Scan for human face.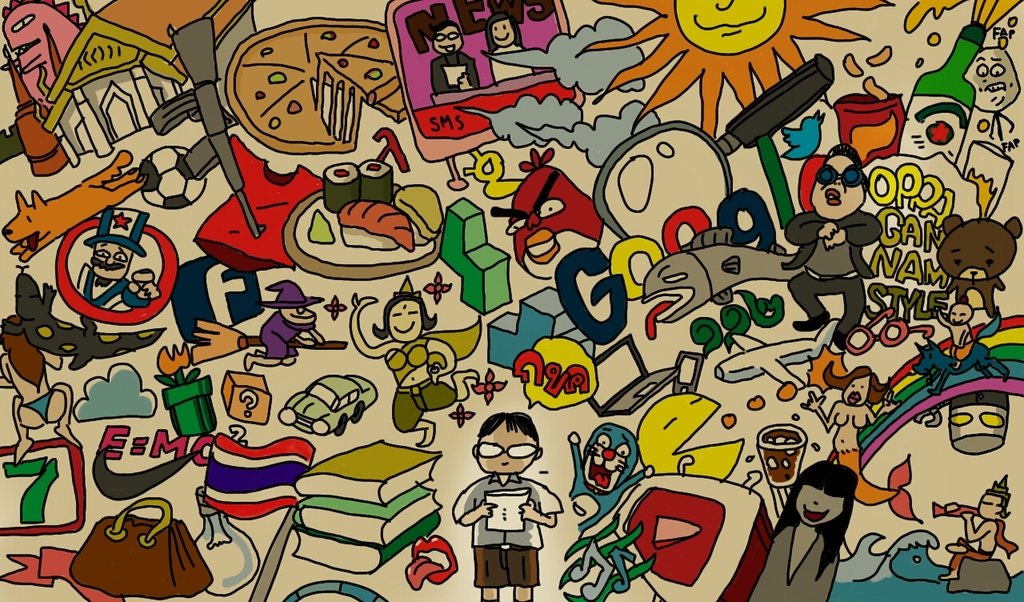
Scan result: BBox(981, 488, 1003, 519).
